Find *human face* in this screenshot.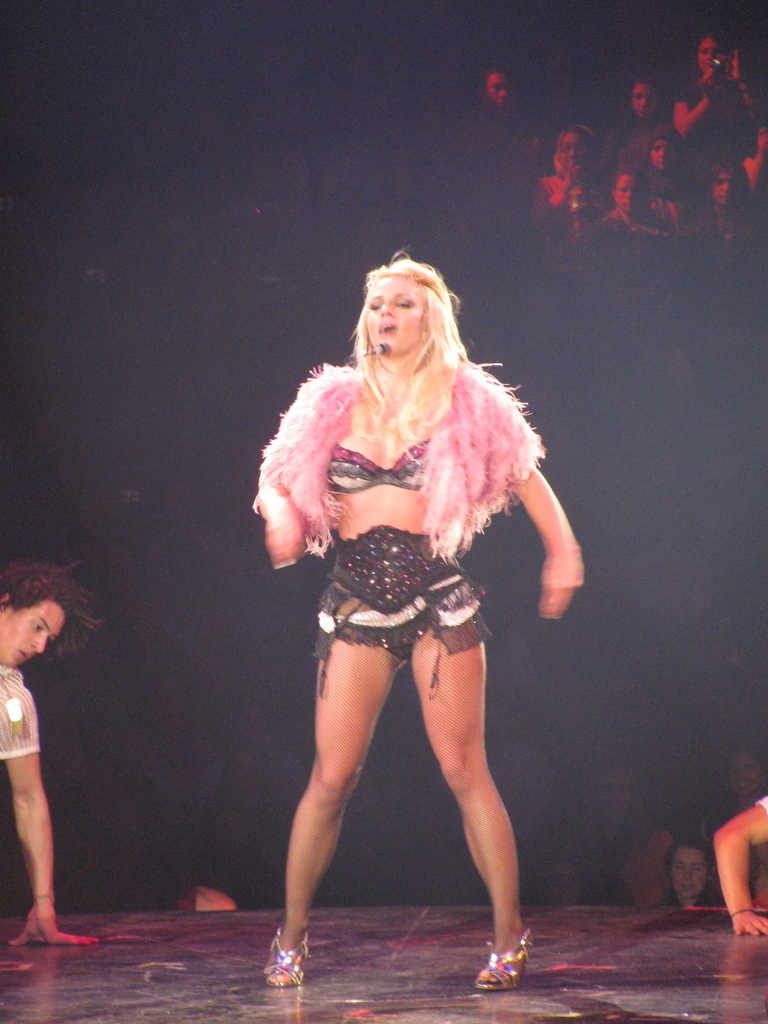
The bounding box for *human face* is l=0, t=601, r=68, b=671.
